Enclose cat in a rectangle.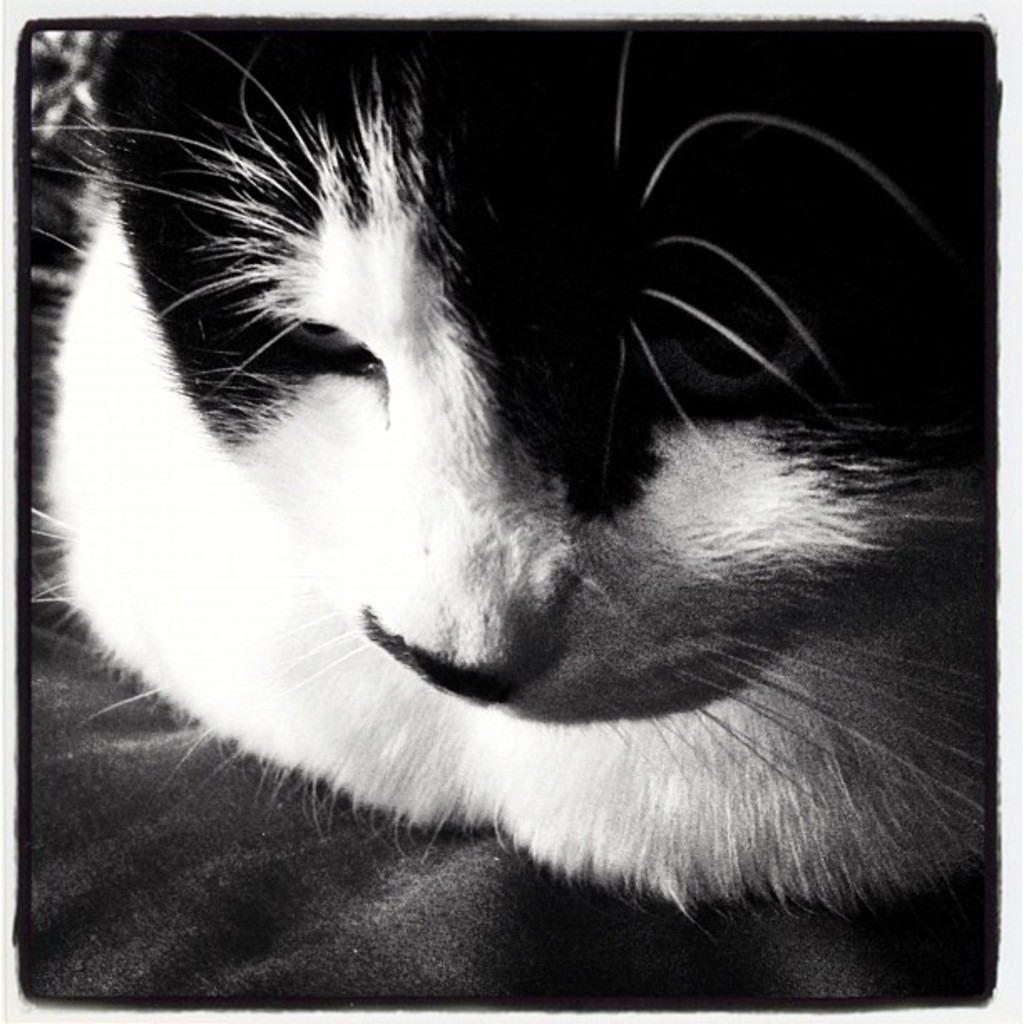
pyautogui.locateOnScreen(20, 20, 1009, 917).
